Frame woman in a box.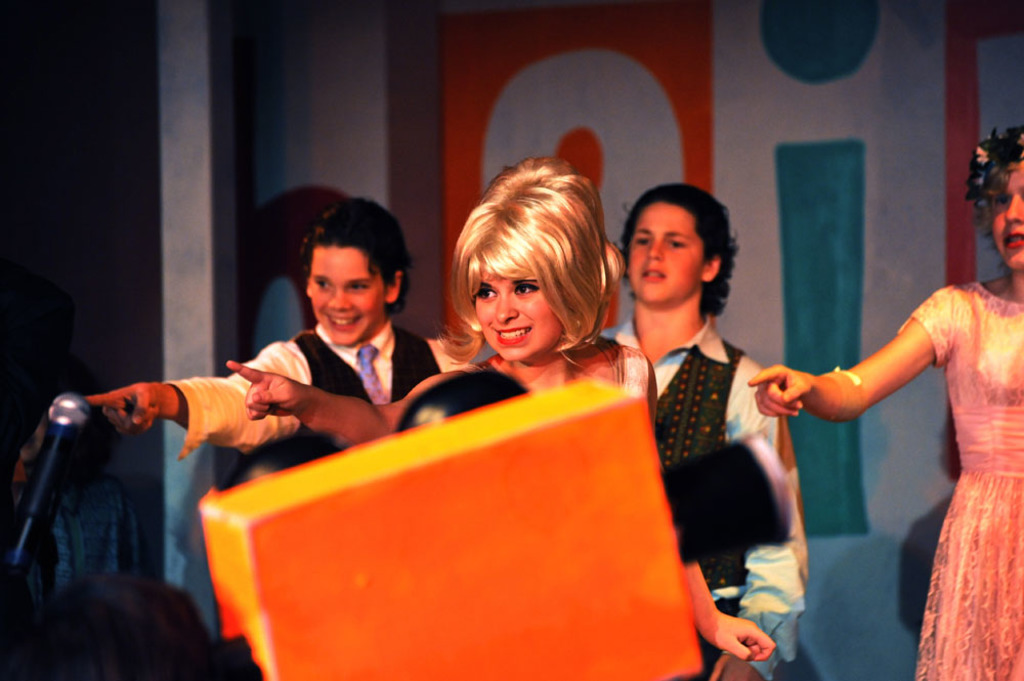
detection(268, 193, 753, 669).
